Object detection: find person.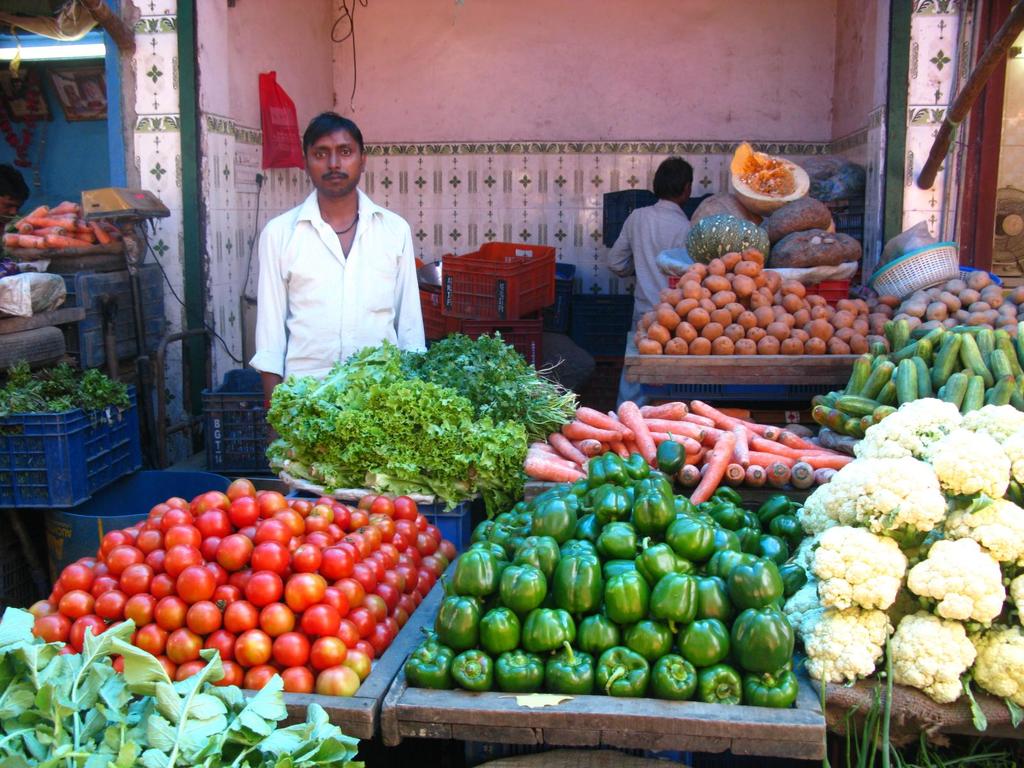
Rect(239, 101, 431, 440).
